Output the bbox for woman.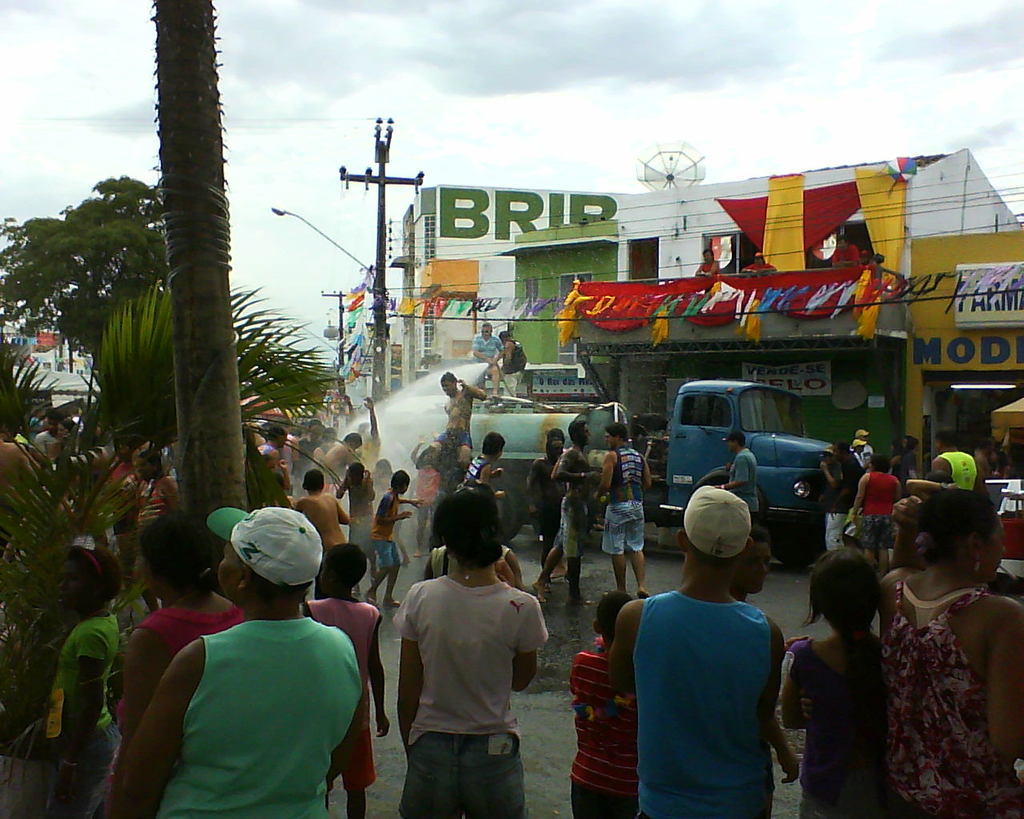
BBox(48, 544, 117, 818).
